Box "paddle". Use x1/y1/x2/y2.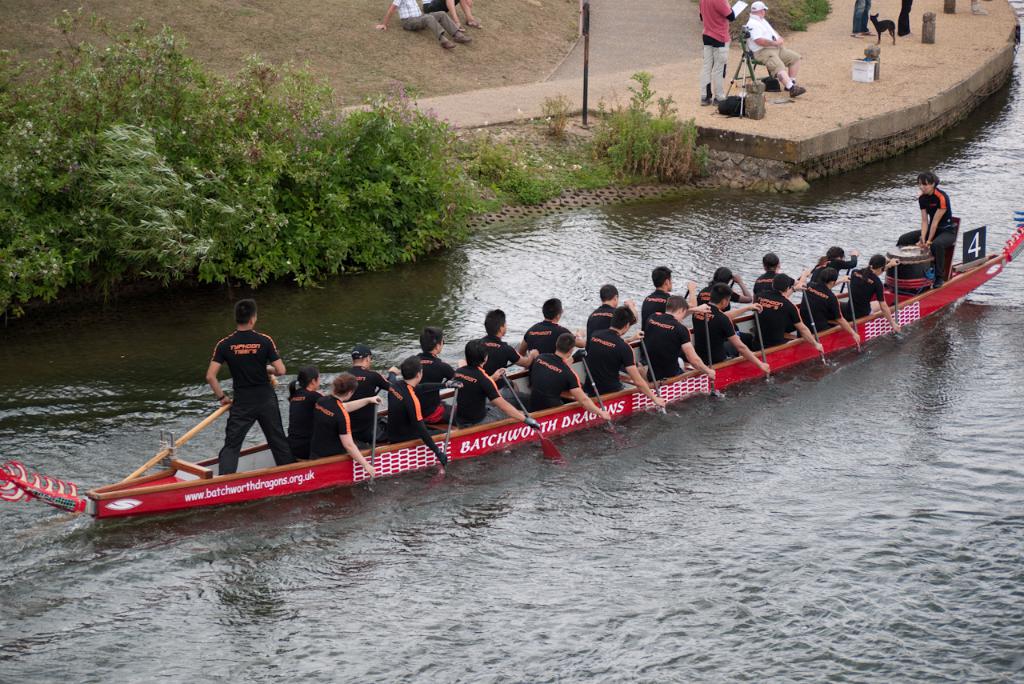
378/374/392/397.
